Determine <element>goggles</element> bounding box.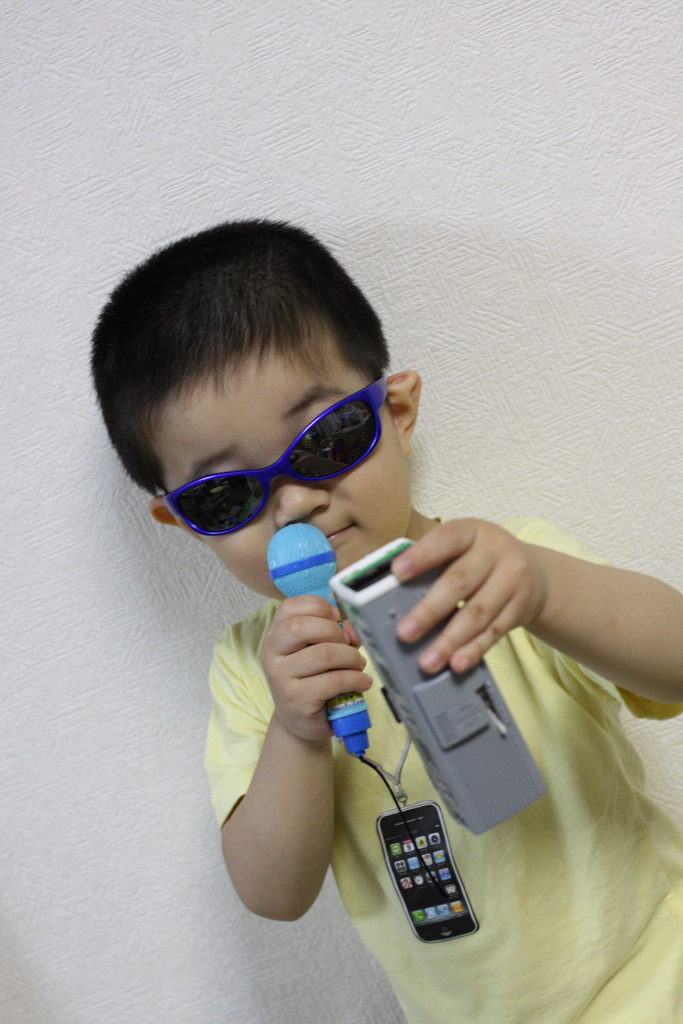
Determined: l=151, t=358, r=397, b=559.
